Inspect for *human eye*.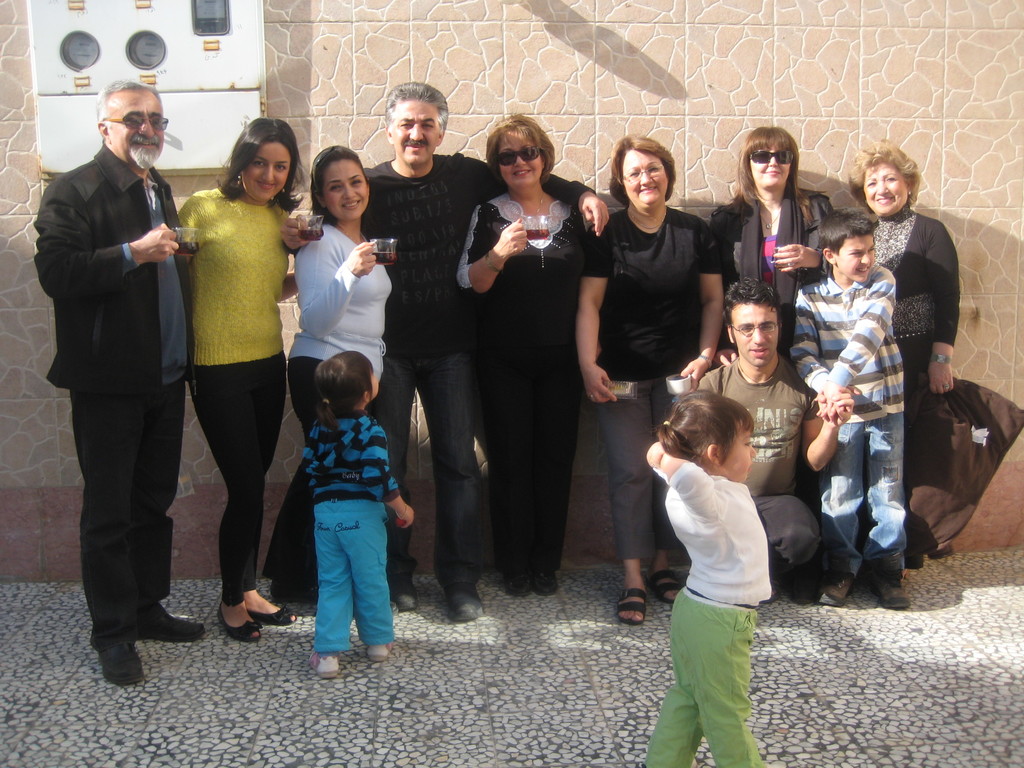
Inspection: rect(884, 174, 897, 183).
